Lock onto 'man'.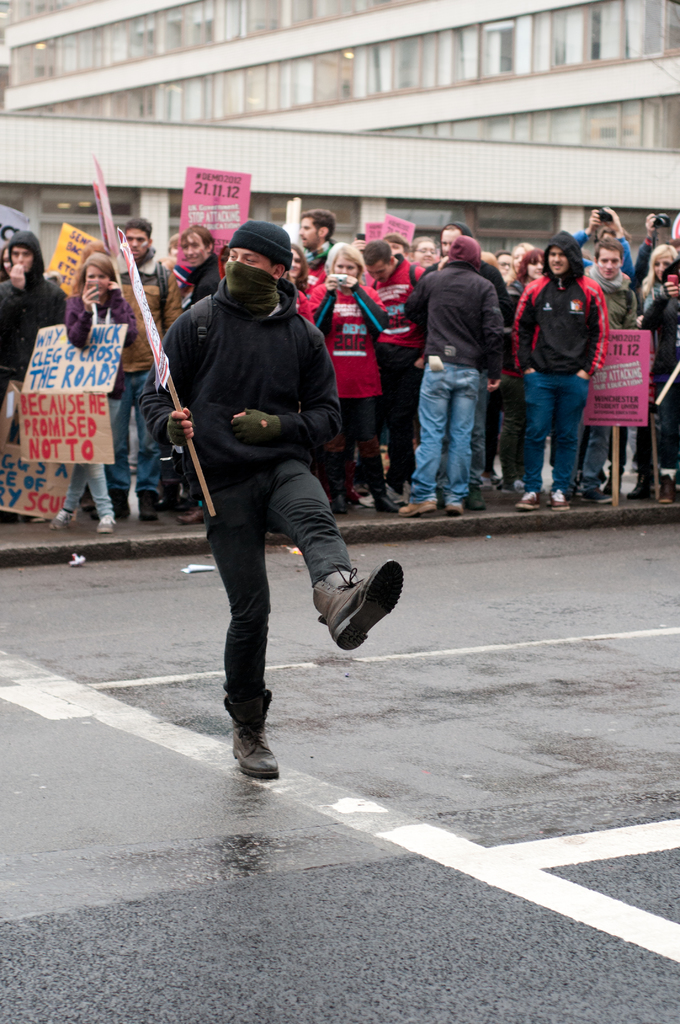
Locked: detection(349, 234, 407, 256).
